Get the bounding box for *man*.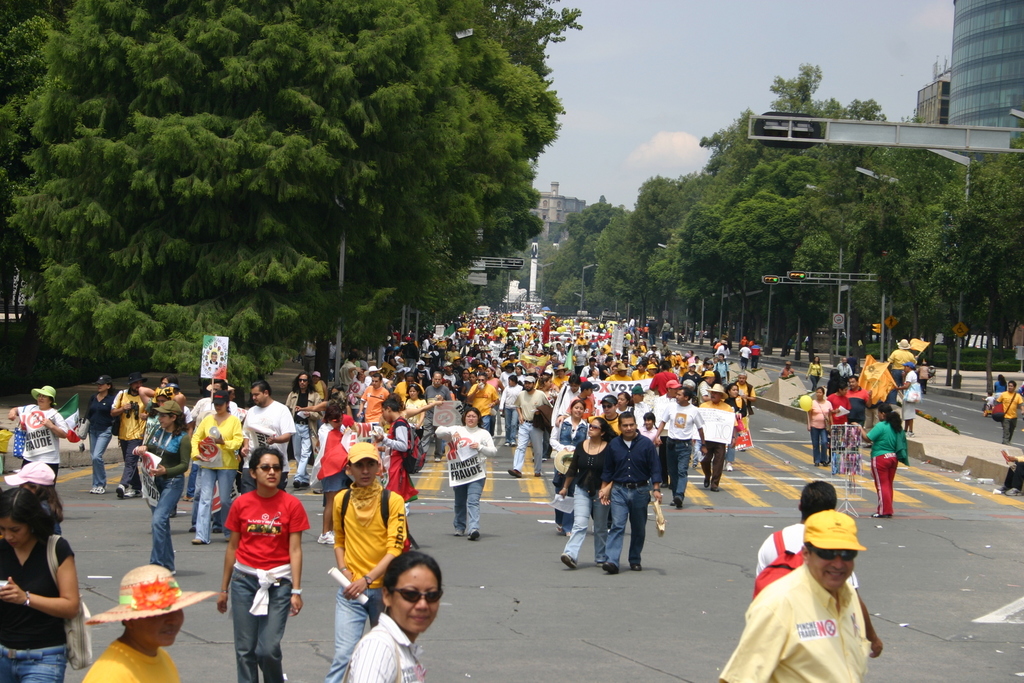
<region>648, 388, 707, 506</region>.
